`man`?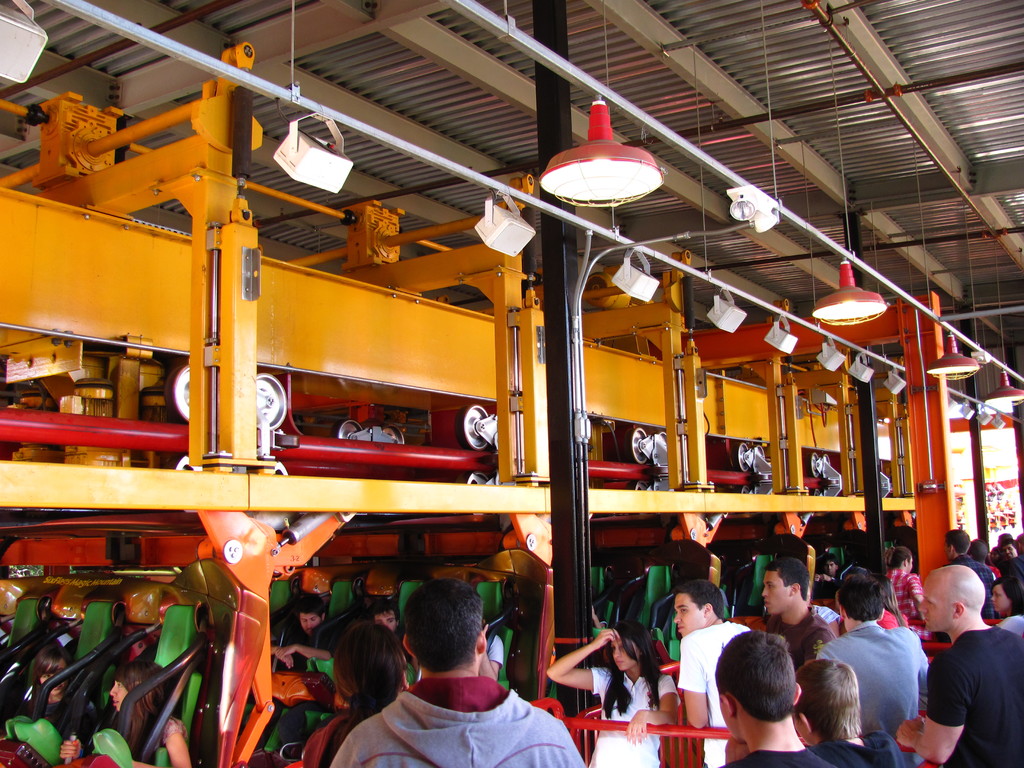
bbox(758, 556, 838, 666)
